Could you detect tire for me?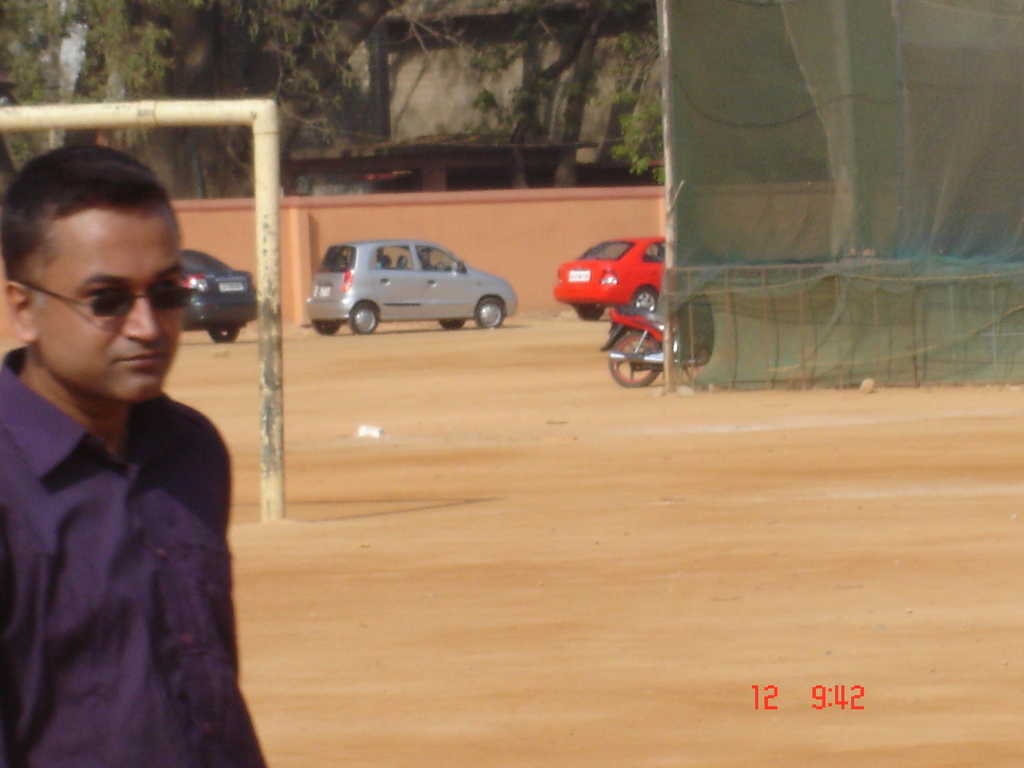
Detection result: 208/327/240/341.
